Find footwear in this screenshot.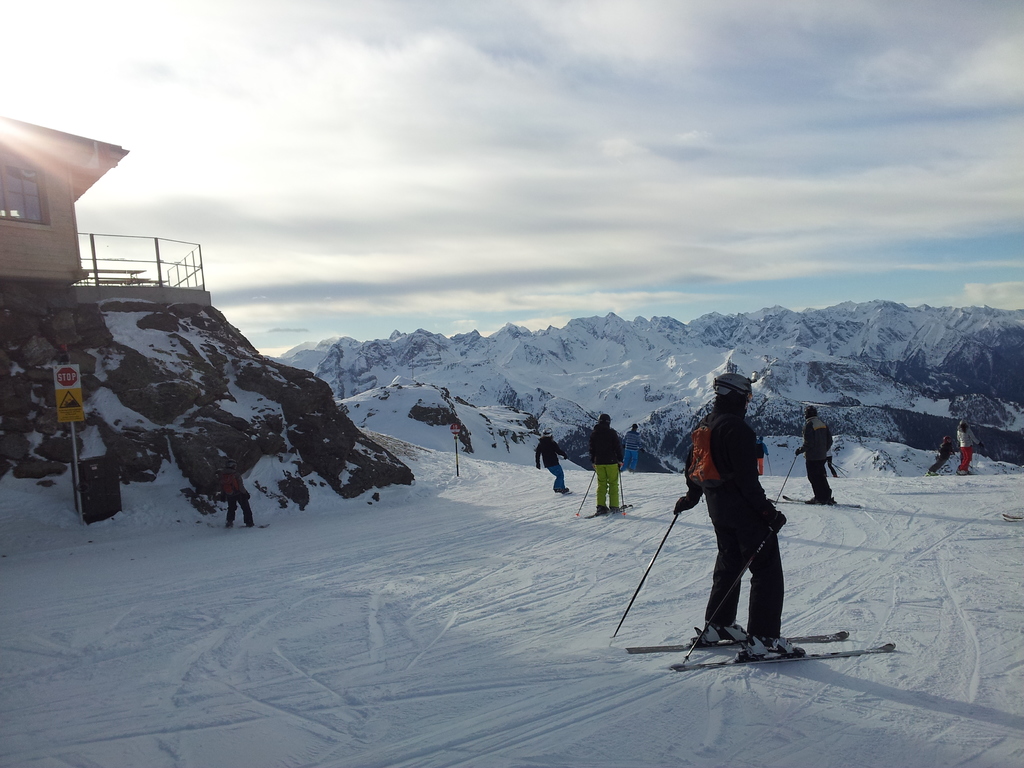
The bounding box for footwear is l=808, t=496, r=820, b=505.
